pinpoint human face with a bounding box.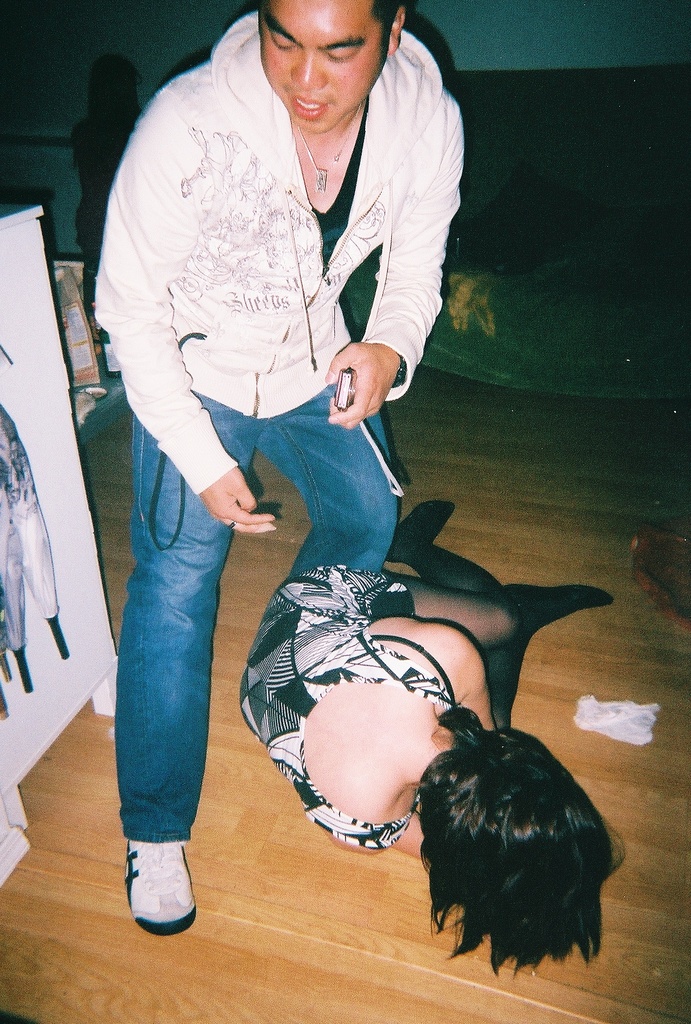
bbox=(257, 0, 391, 127).
